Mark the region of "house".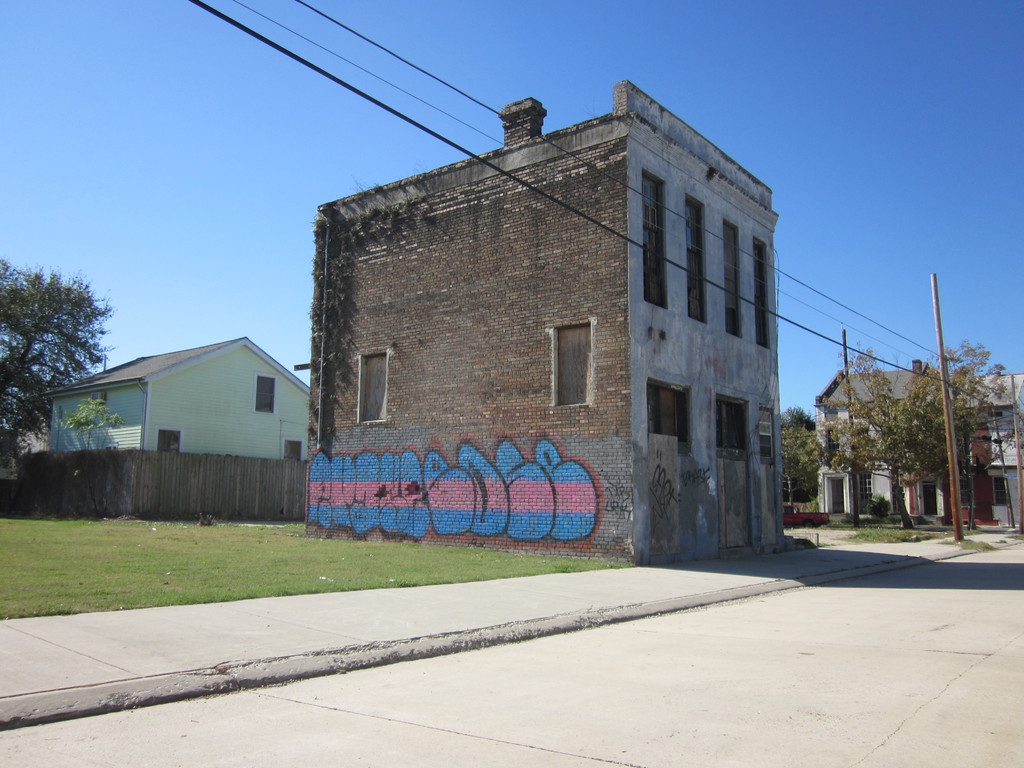
Region: (303, 74, 781, 567).
